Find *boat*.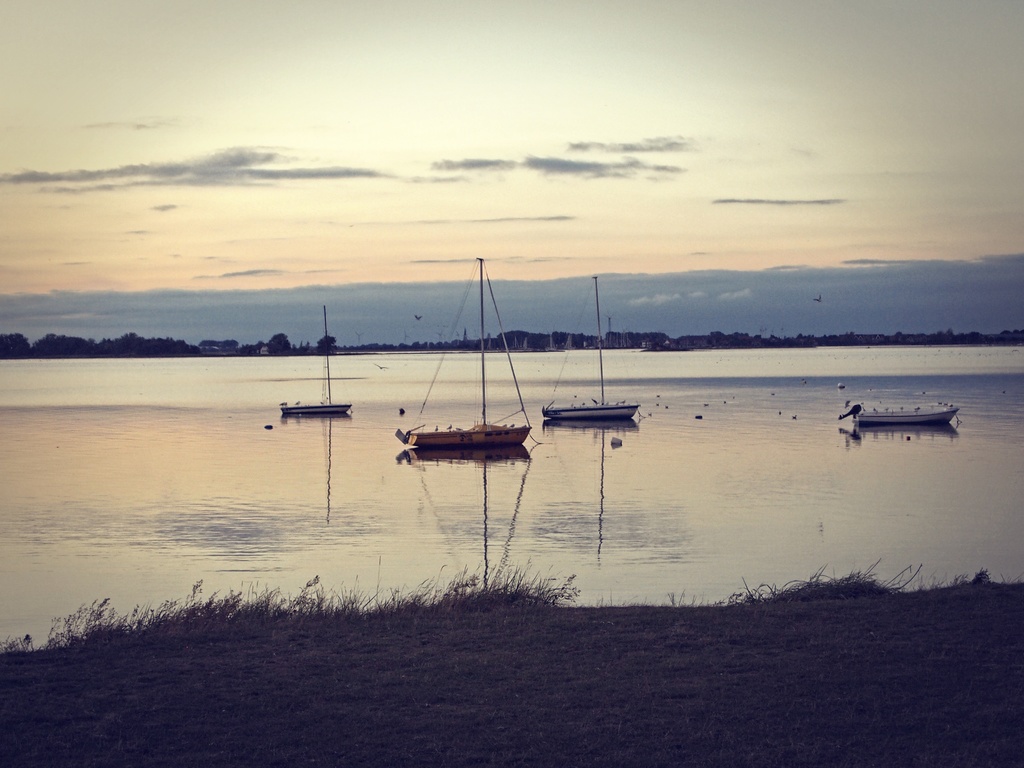
x1=273 y1=396 x2=353 y2=415.
